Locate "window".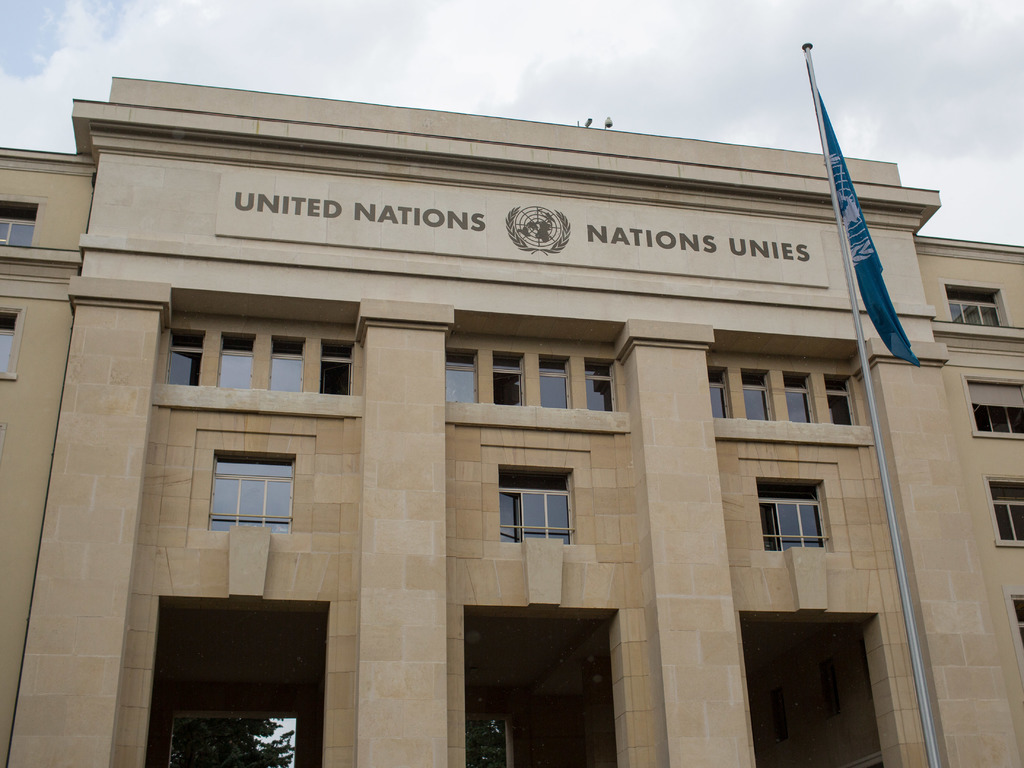
Bounding box: (x1=490, y1=466, x2=576, y2=545).
